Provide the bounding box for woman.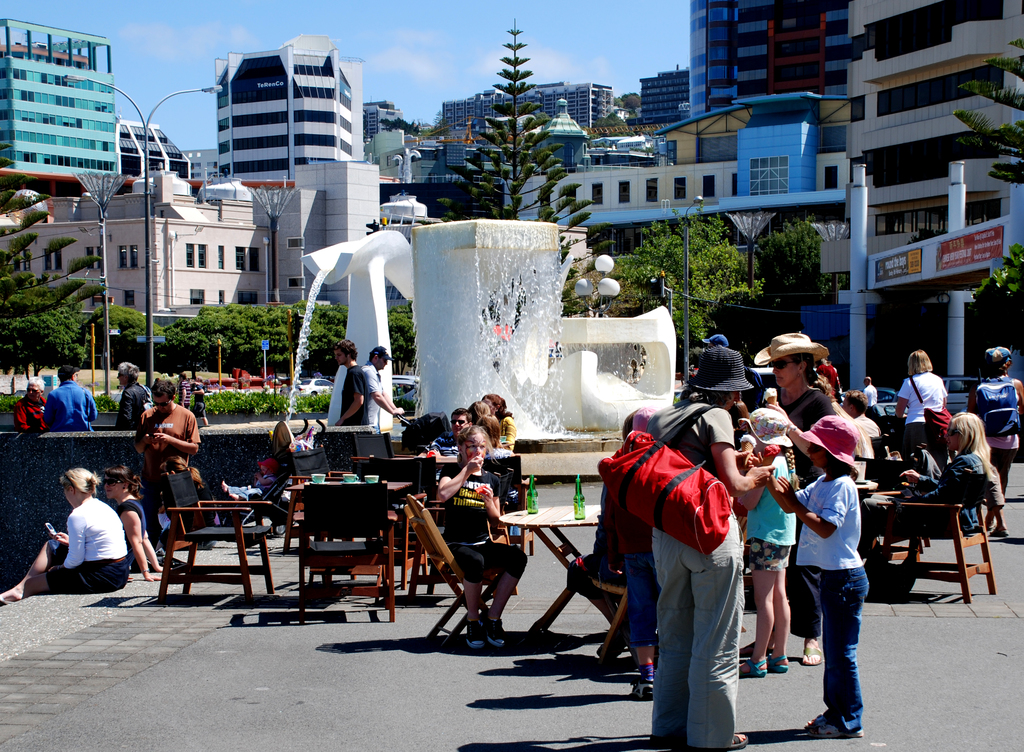
bbox(863, 409, 991, 569).
